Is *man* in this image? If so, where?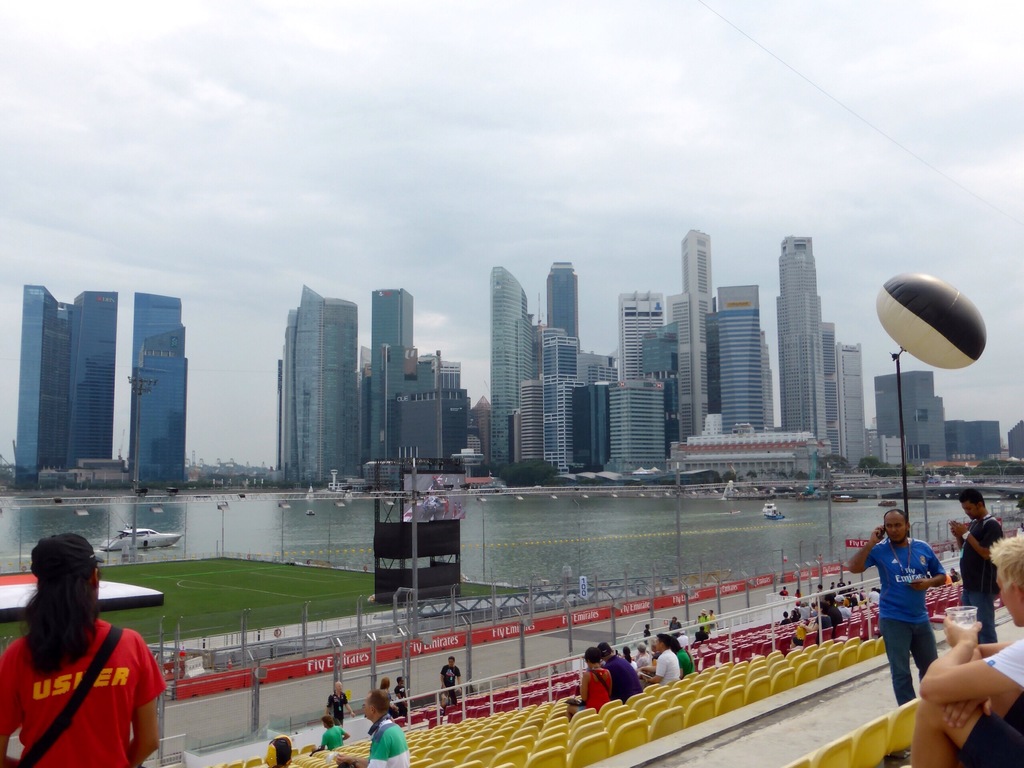
Yes, at locate(602, 643, 647, 698).
